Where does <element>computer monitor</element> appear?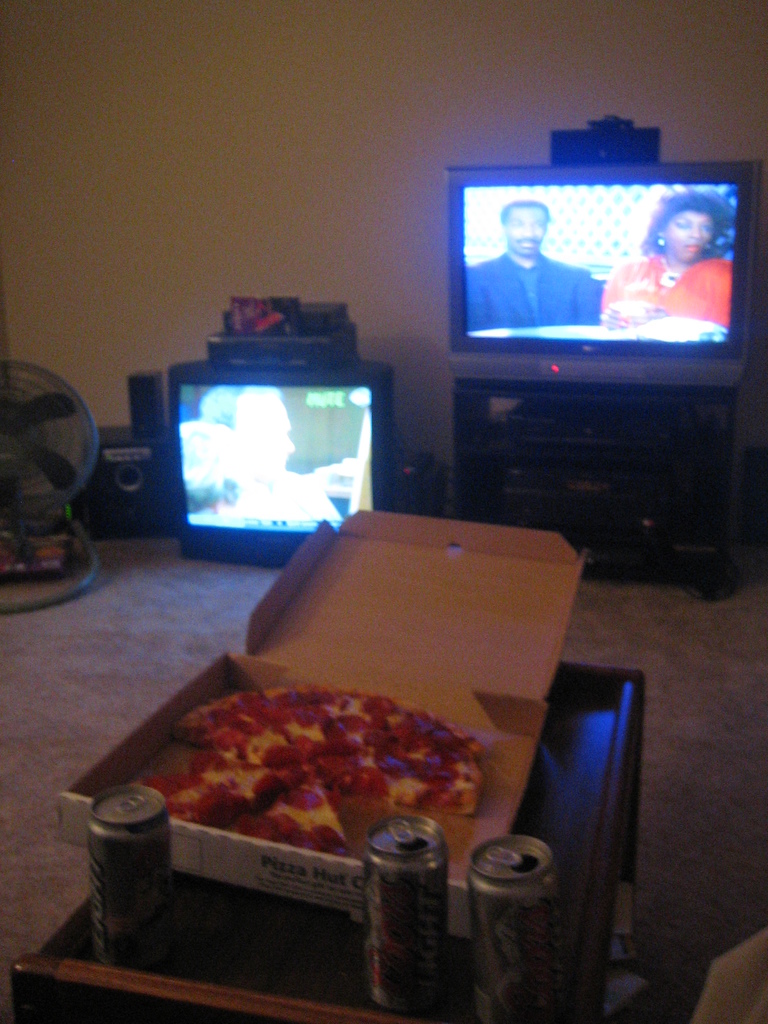
Appears at Rect(141, 319, 414, 586).
